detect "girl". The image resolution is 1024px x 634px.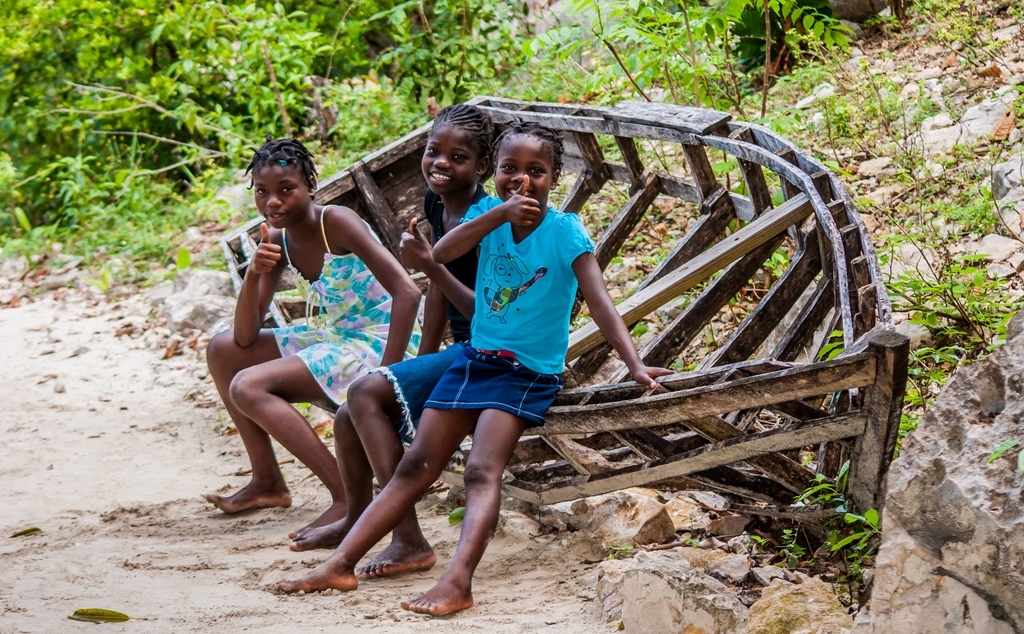
192/142/434/564.
